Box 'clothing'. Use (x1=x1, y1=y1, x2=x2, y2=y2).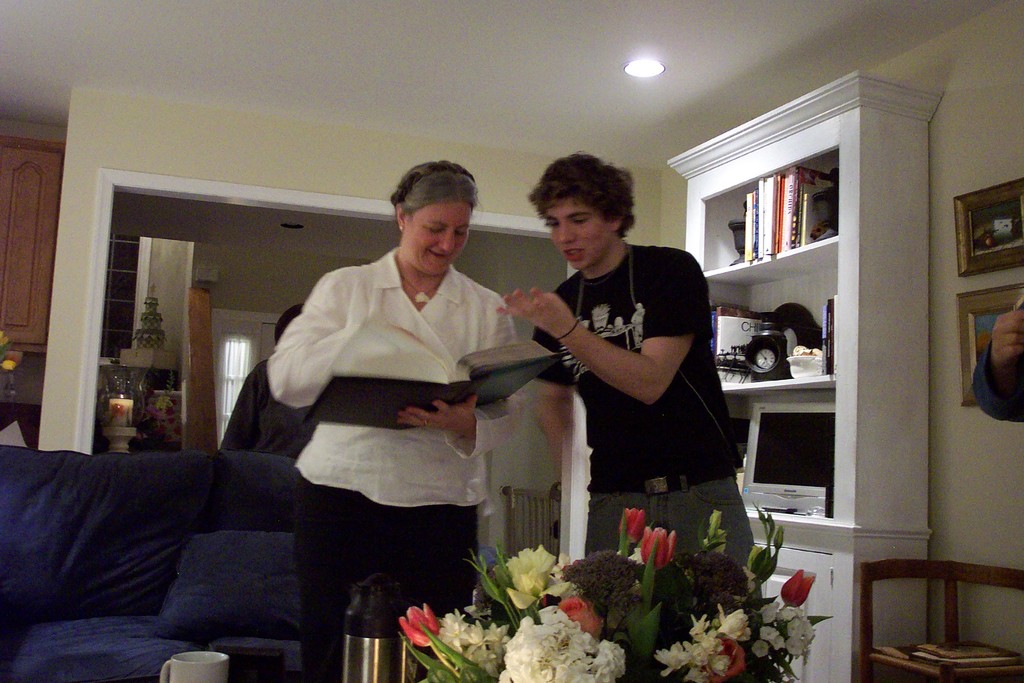
(x1=217, y1=364, x2=314, y2=460).
